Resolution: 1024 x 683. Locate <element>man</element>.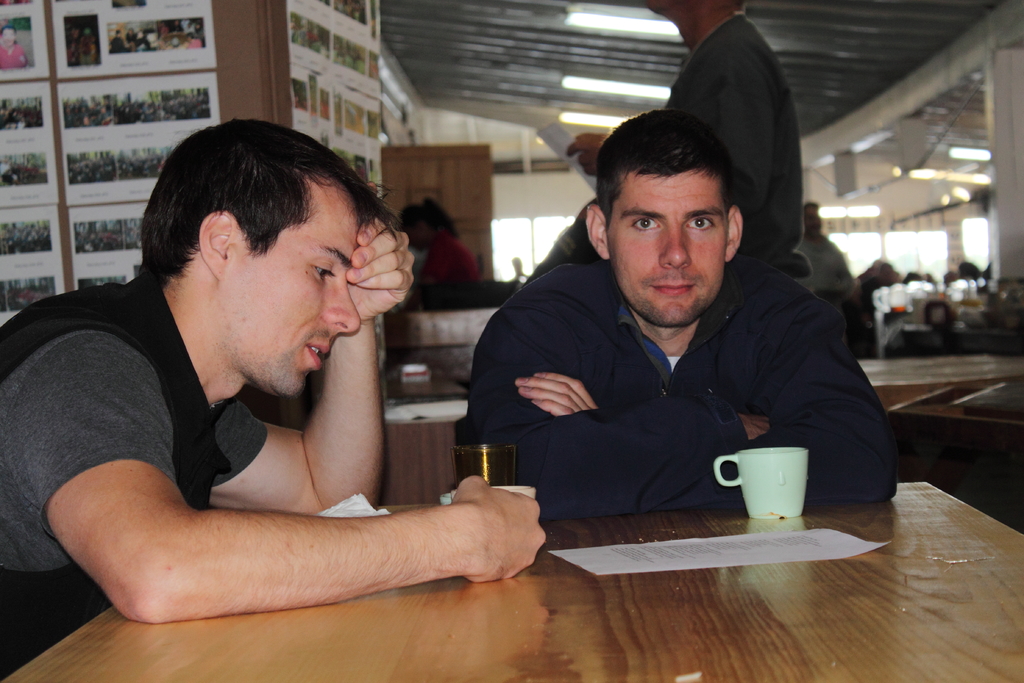
<box>564,0,806,272</box>.
